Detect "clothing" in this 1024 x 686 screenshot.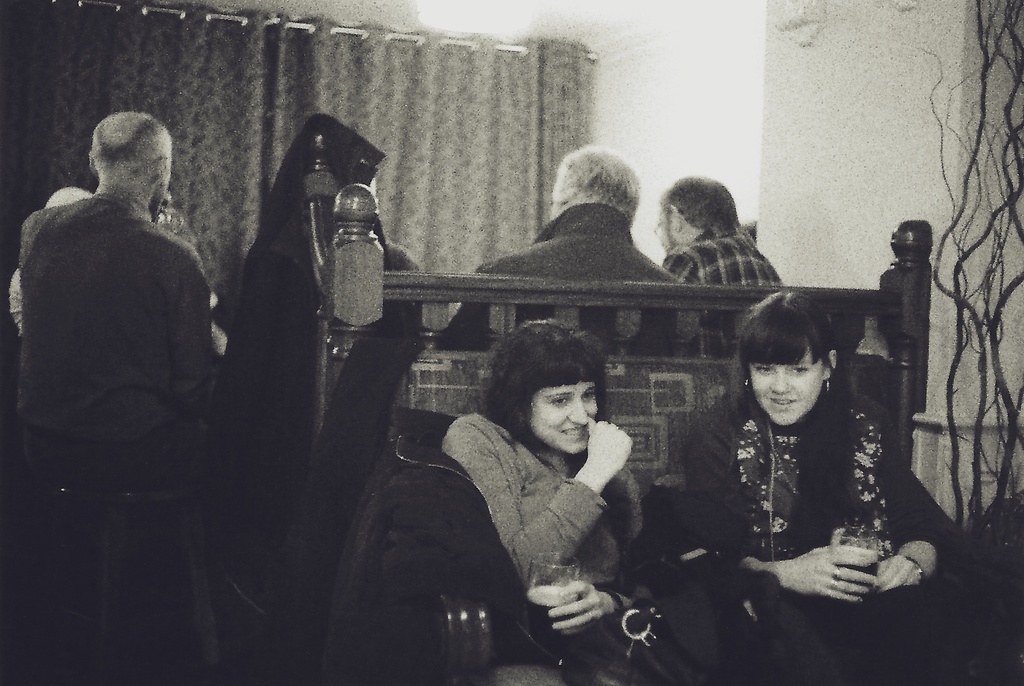
Detection: Rect(223, 104, 410, 583).
